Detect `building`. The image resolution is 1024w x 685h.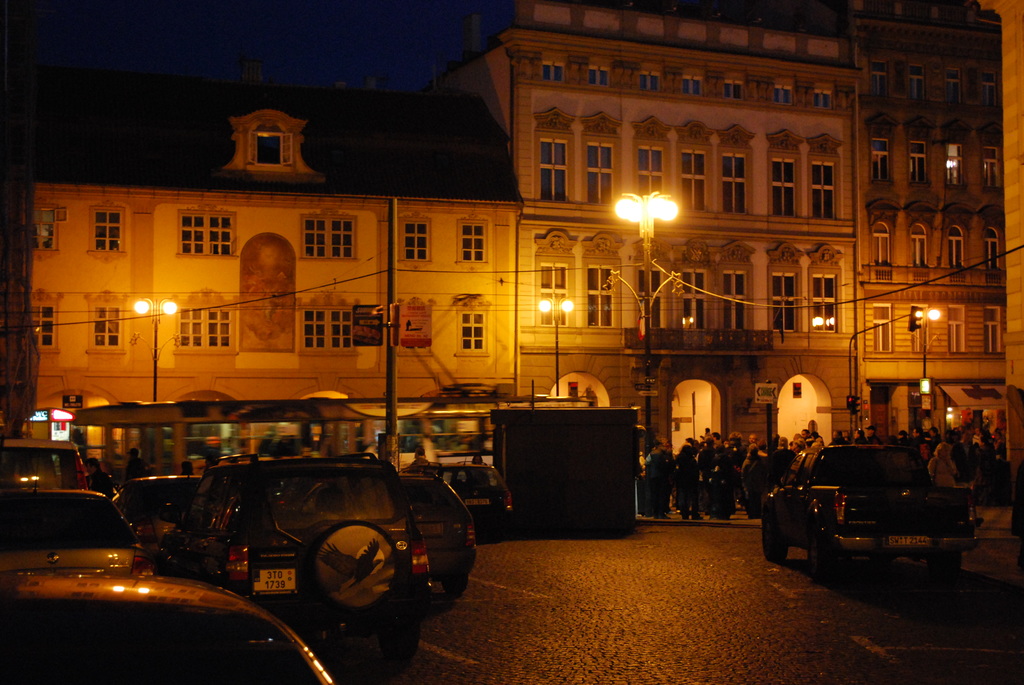
select_region(26, 83, 521, 439).
